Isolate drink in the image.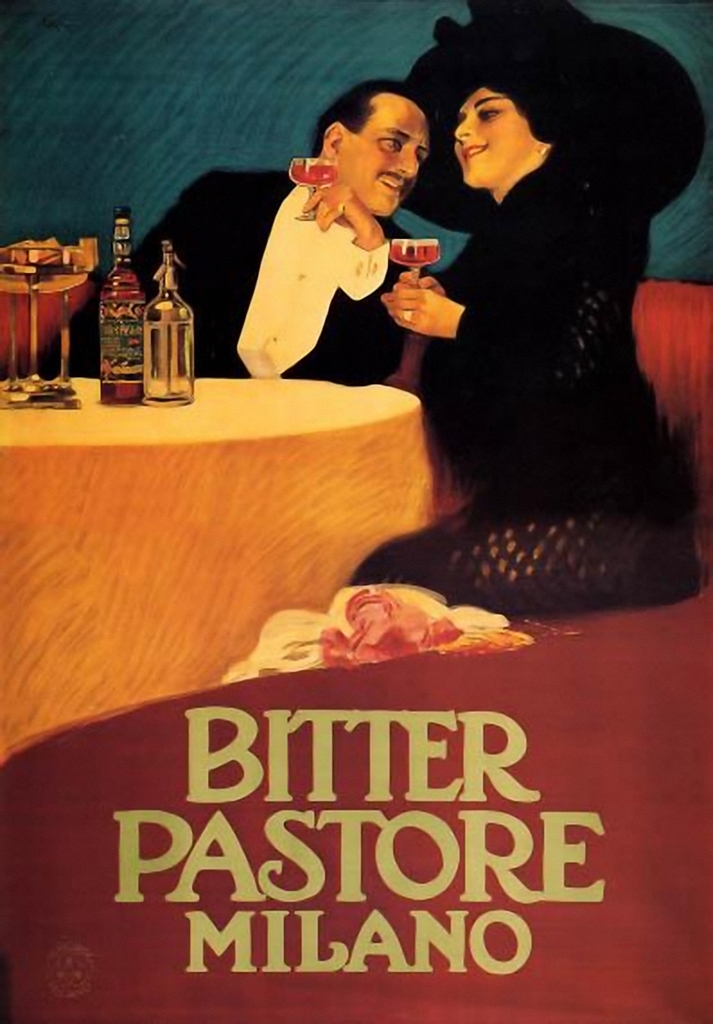
Isolated region: pyautogui.locateOnScreen(289, 163, 339, 189).
